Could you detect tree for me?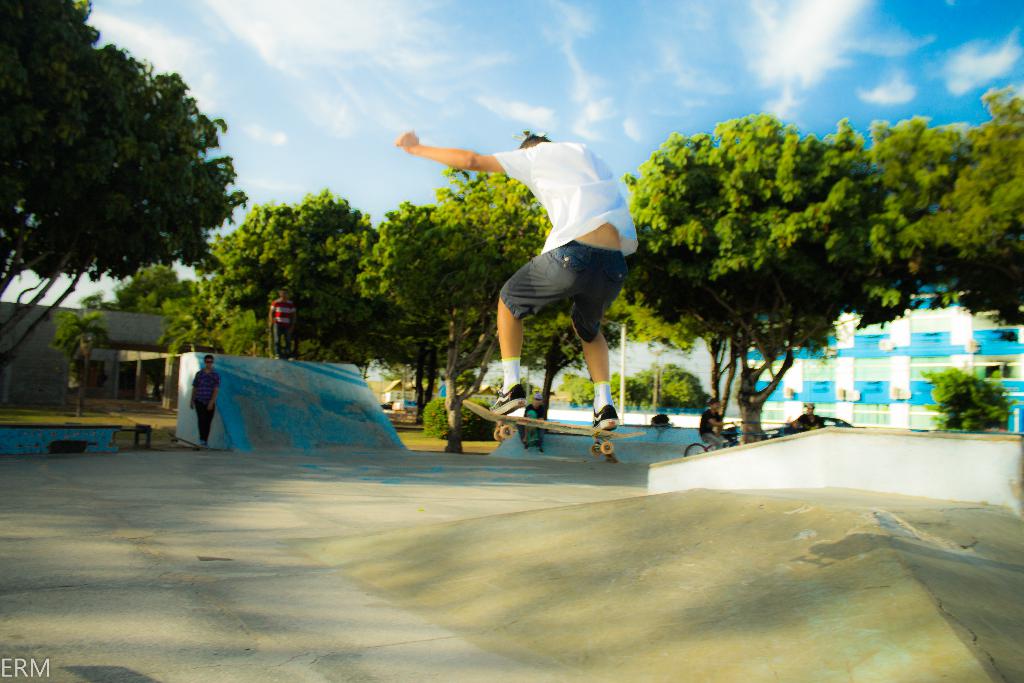
Detection result: locate(920, 367, 1016, 434).
